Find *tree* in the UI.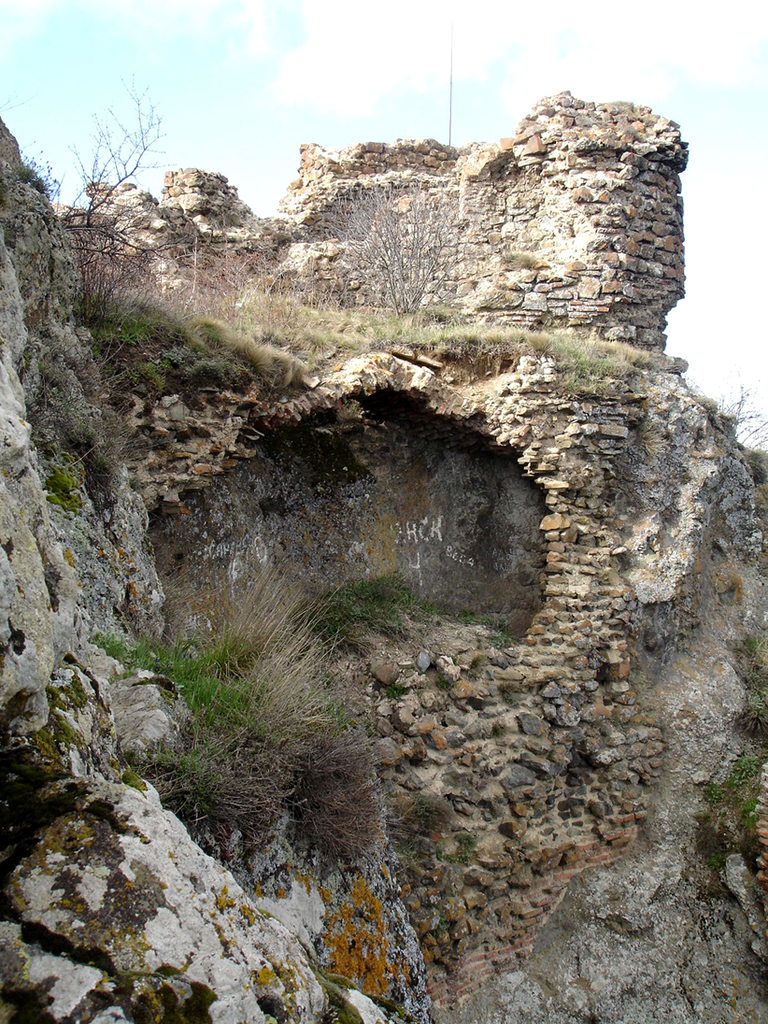
UI element at box(47, 64, 233, 336).
